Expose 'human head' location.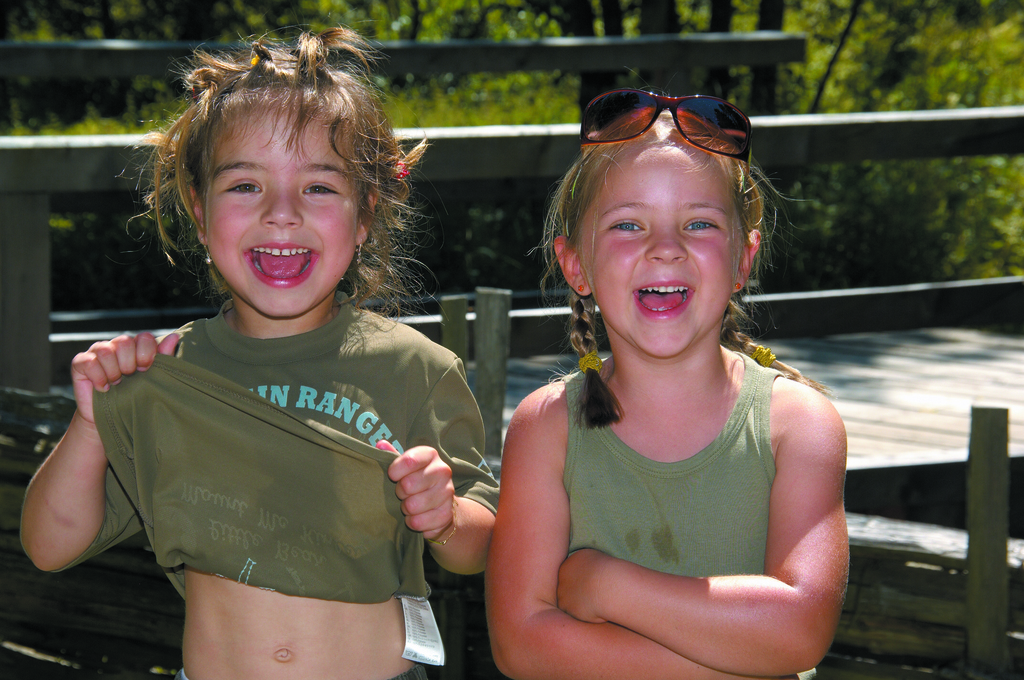
Exposed at l=537, t=72, r=783, b=362.
